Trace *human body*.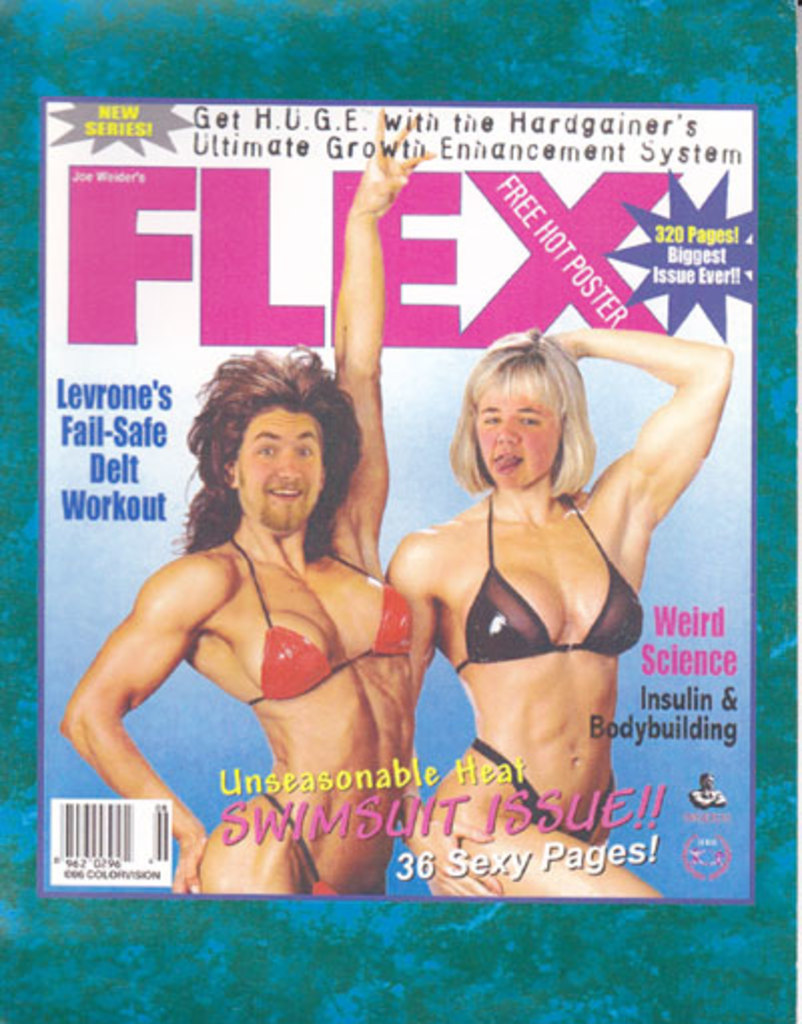
Traced to 385,329,734,898.
